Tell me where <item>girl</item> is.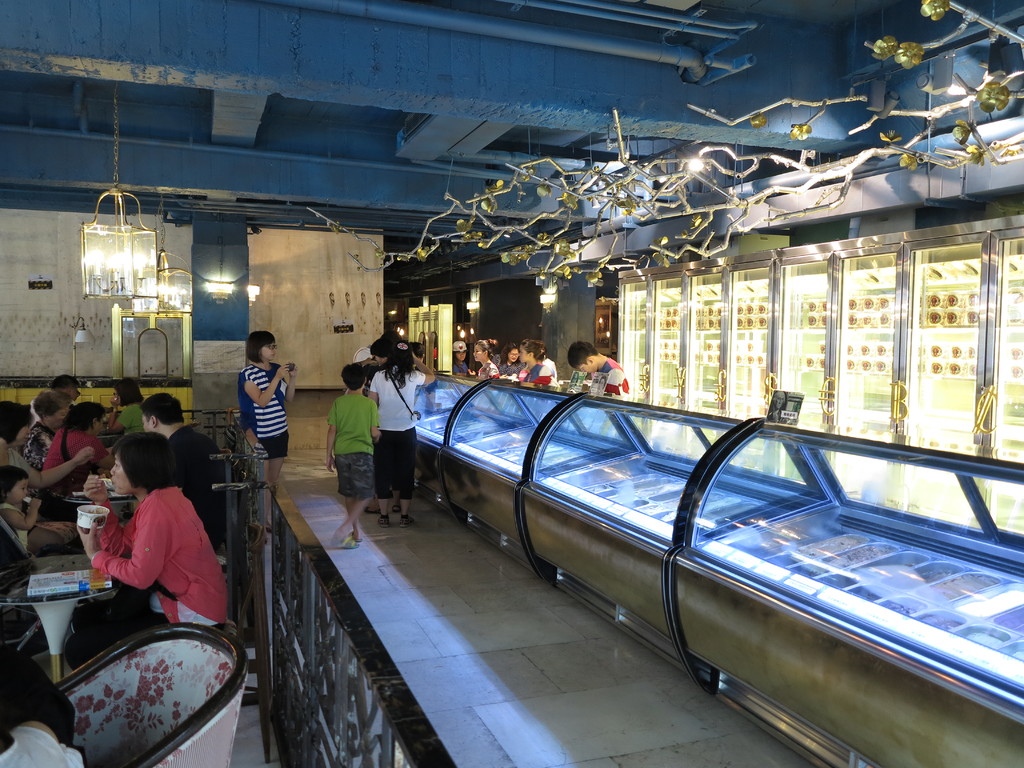
<item>girl</item> is at [x1=236, y1=331, x2=298, y2=545].
